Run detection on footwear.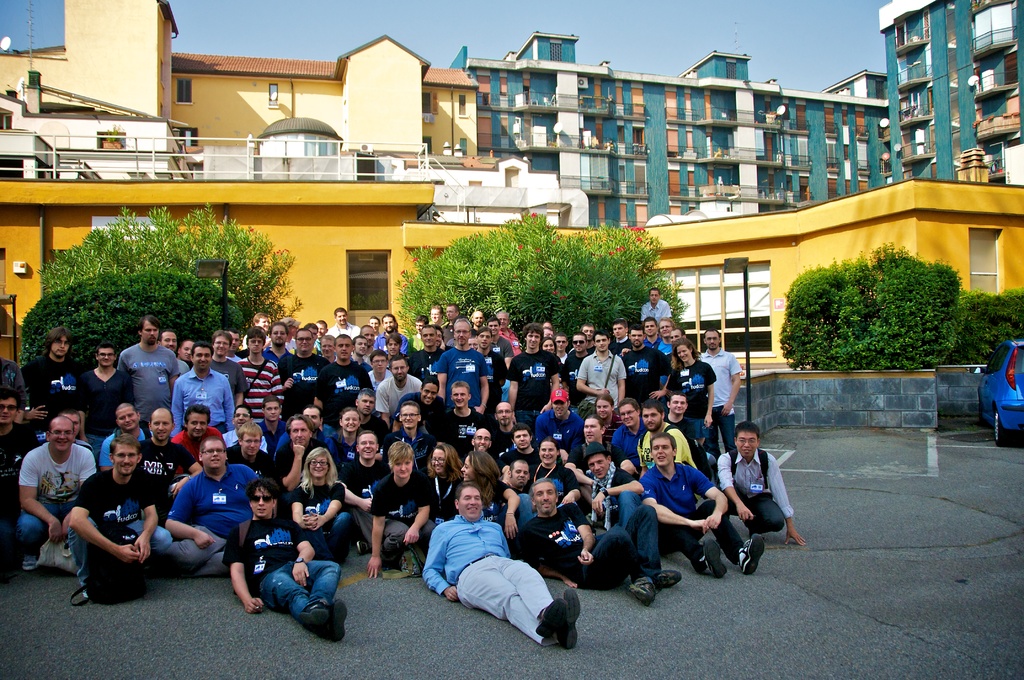
Result: bbox=(626, 575, 655, 604).
